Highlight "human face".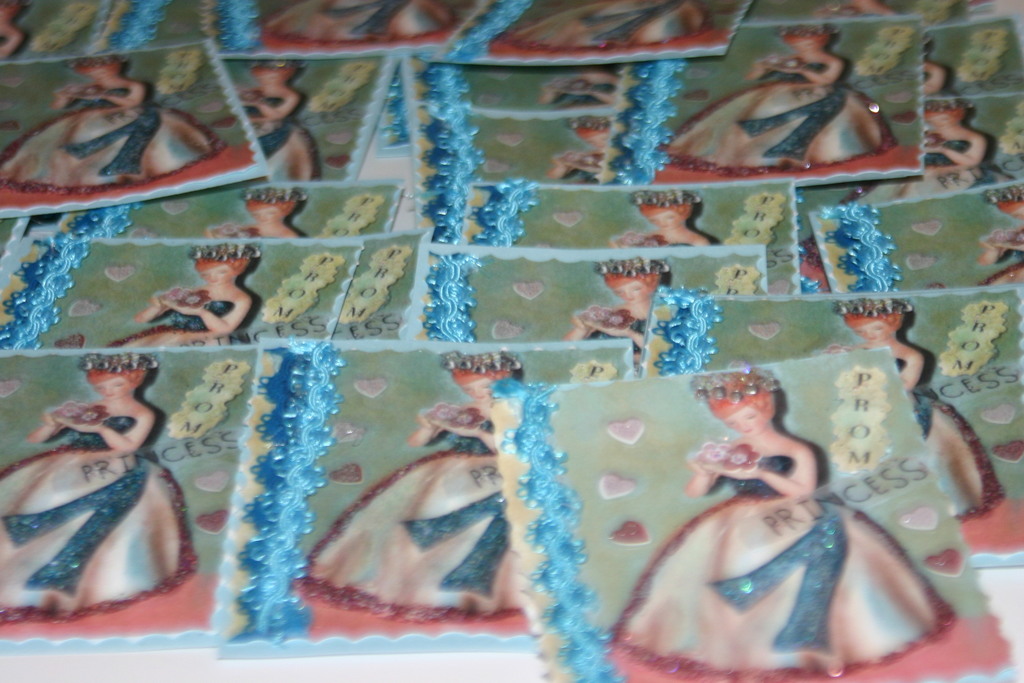
Highlighted region: region(458, 378, 490, 400).
